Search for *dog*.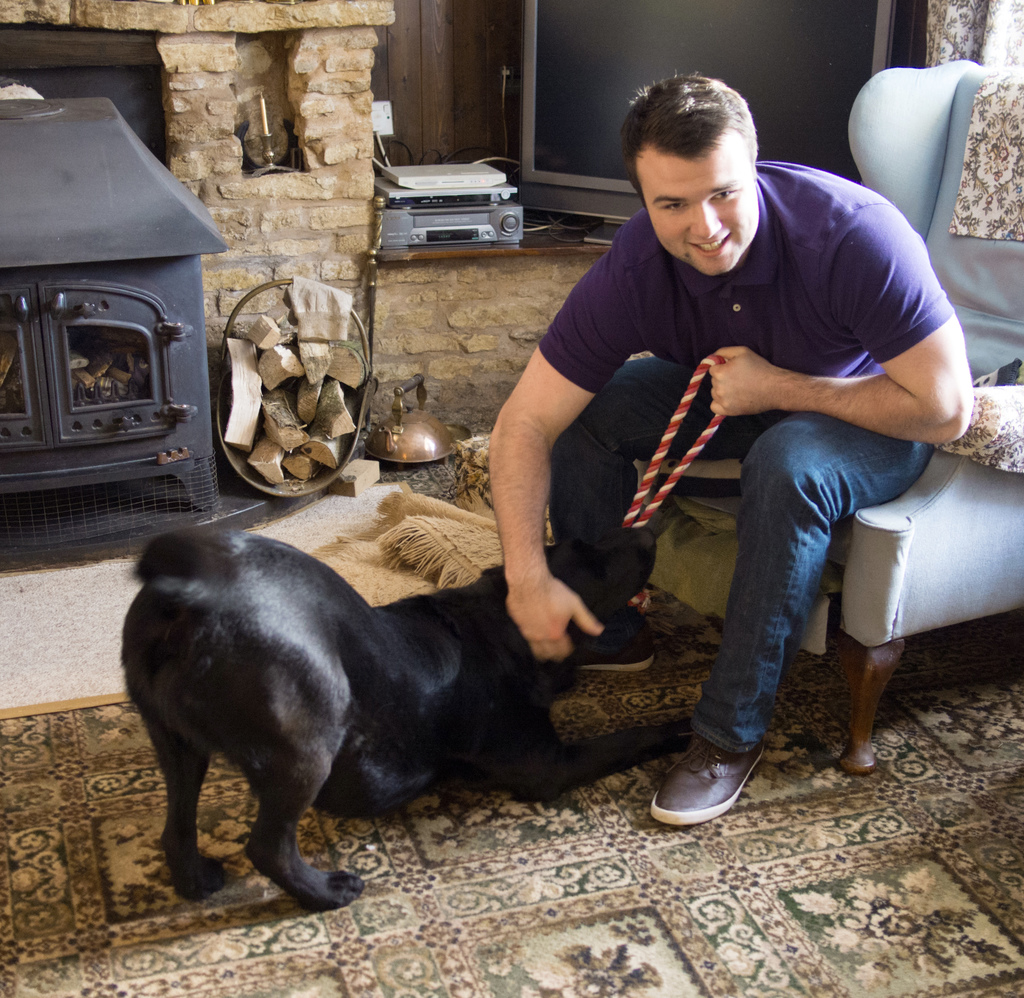
Found at left=118, top=527, right=705, bottom=915.
